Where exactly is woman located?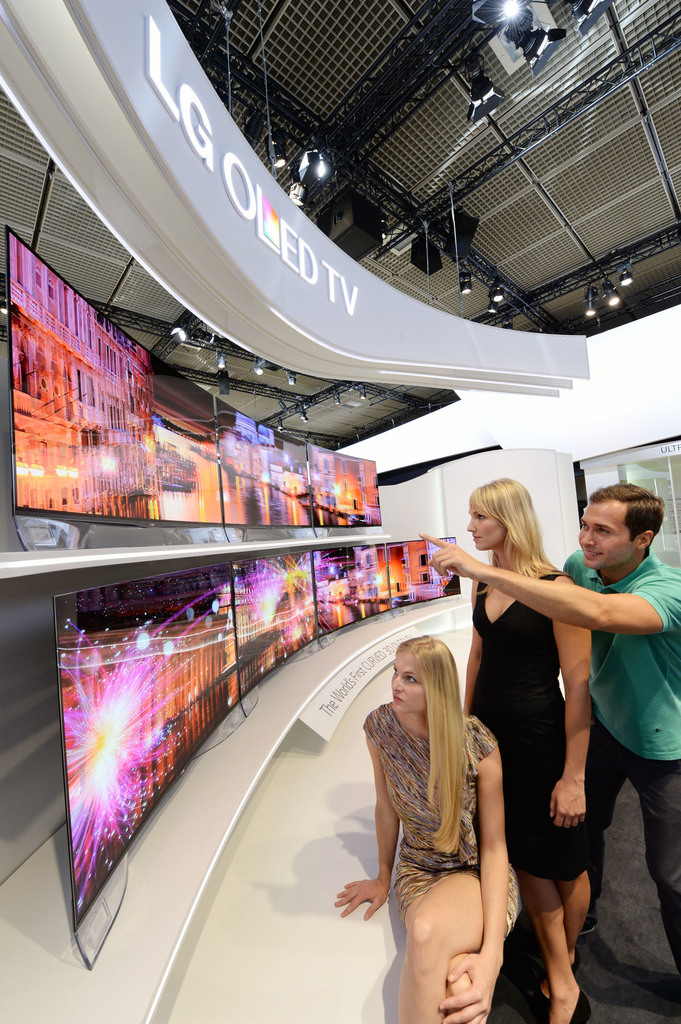
Its bounding box is (x1=330, y1=630, x2=522, y2=1022).
